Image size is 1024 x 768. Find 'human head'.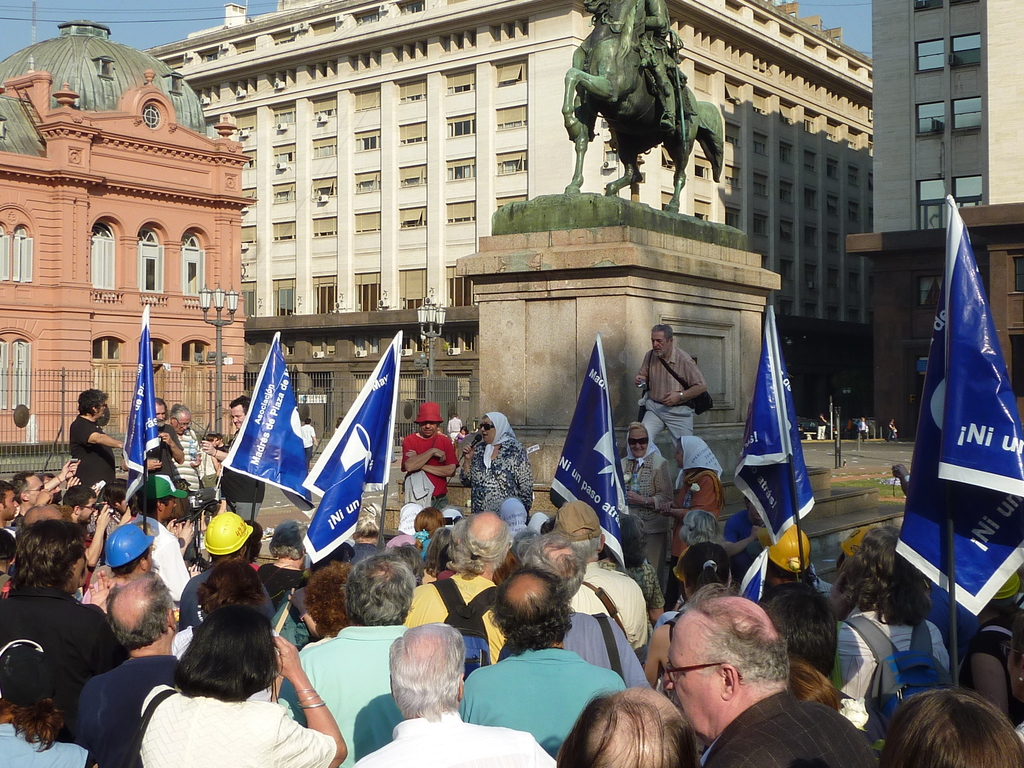
bbox=[336, 417, 342, 428].
